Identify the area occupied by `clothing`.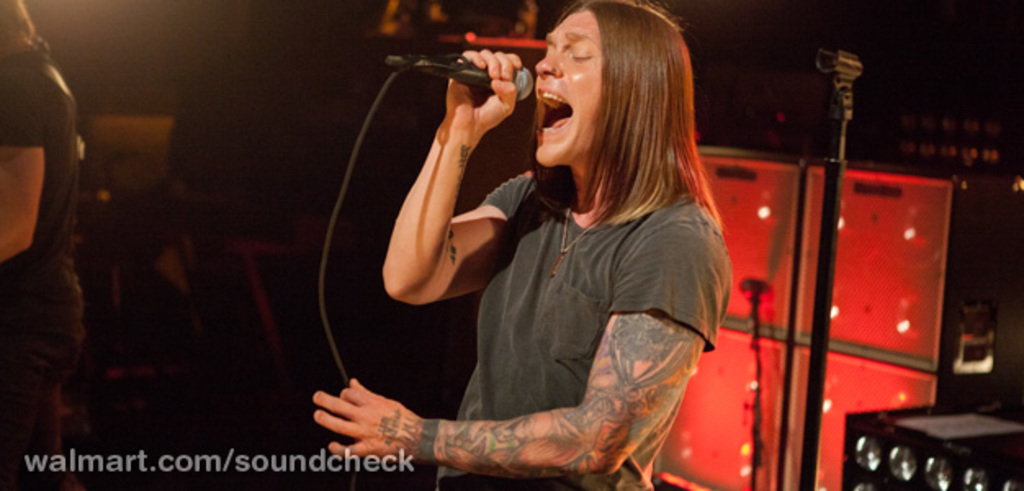
Area: (x1=0, y1=44, x2=83, y2=489).
